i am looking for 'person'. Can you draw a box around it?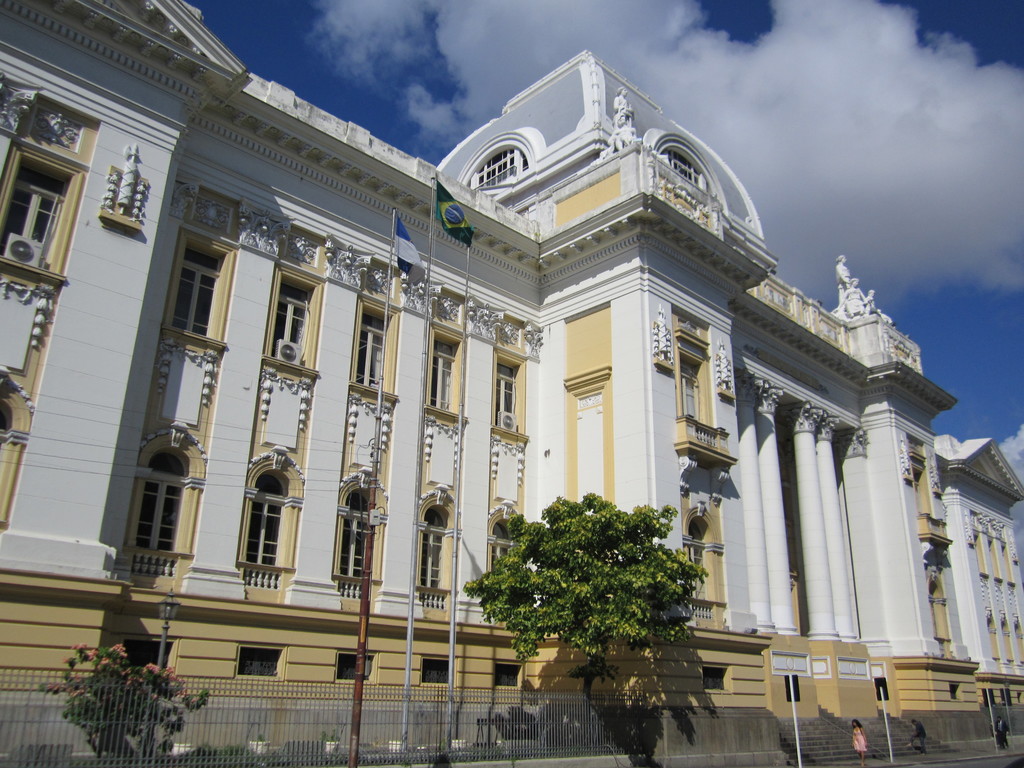
Sure, the bounding box is {"left": 851, "top": 718, "right": 868, "bottom": 766}.
